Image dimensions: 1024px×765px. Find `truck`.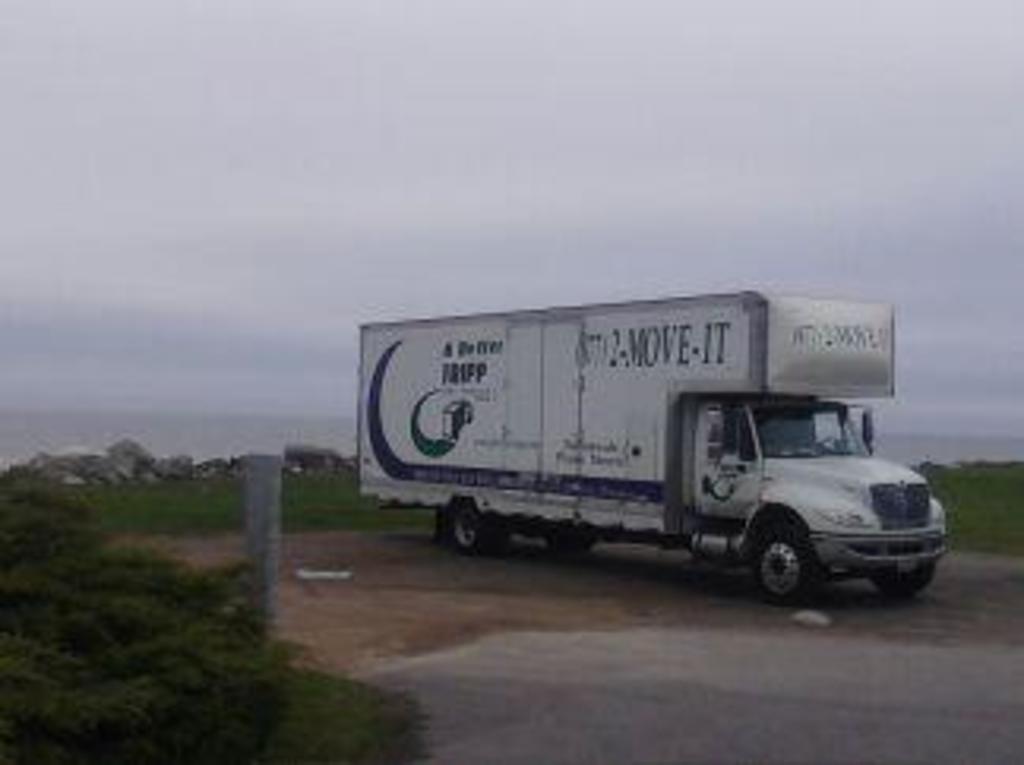
<box>386,291,923,607</box>.
